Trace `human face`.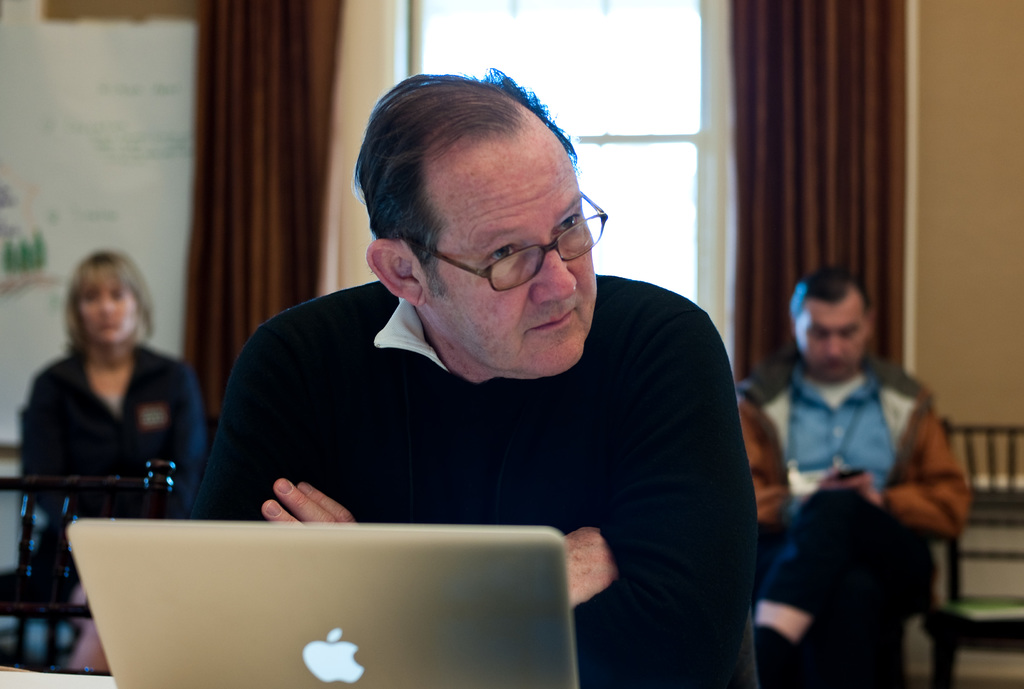
Traced to (left=417, top=142, right=595, bottom=381).
